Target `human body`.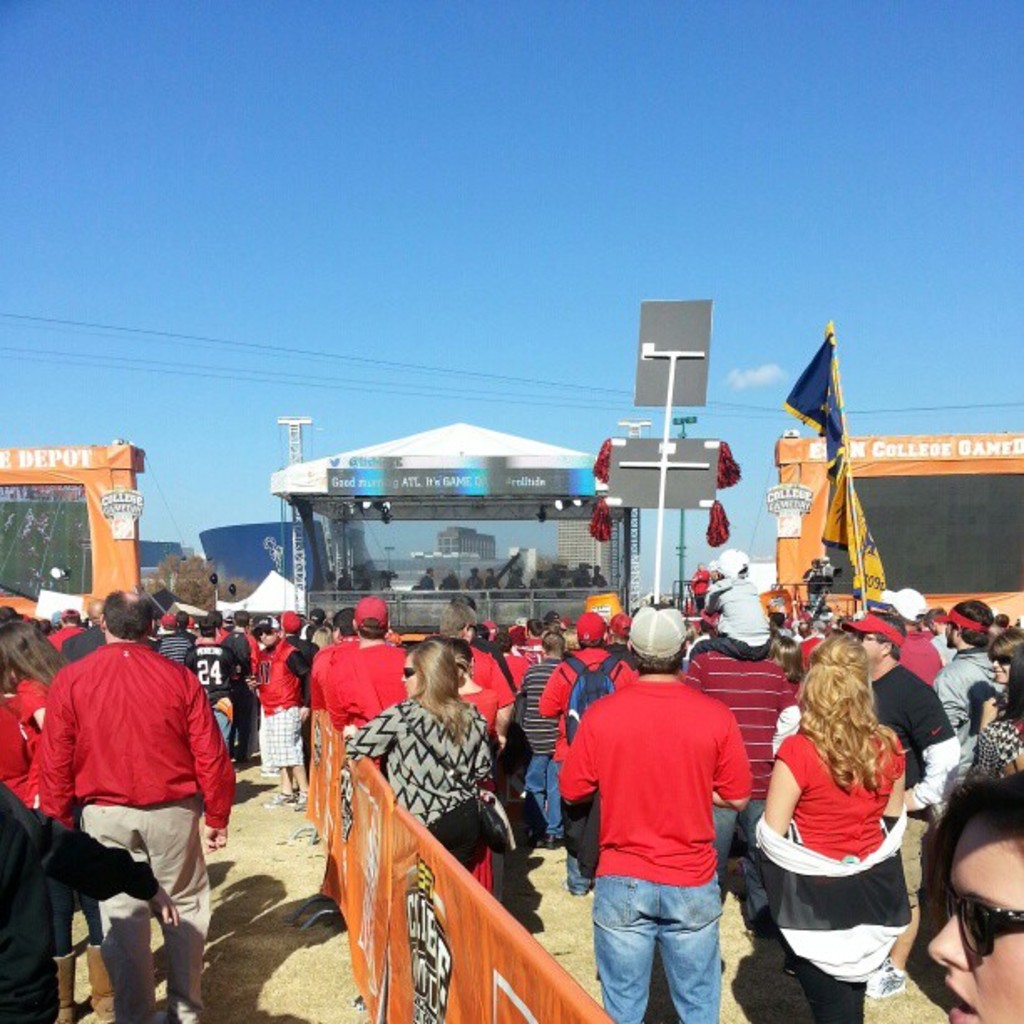
Target region: {"x1": 556, "y1": 602, "x2": 760, "y2": 1022}.
